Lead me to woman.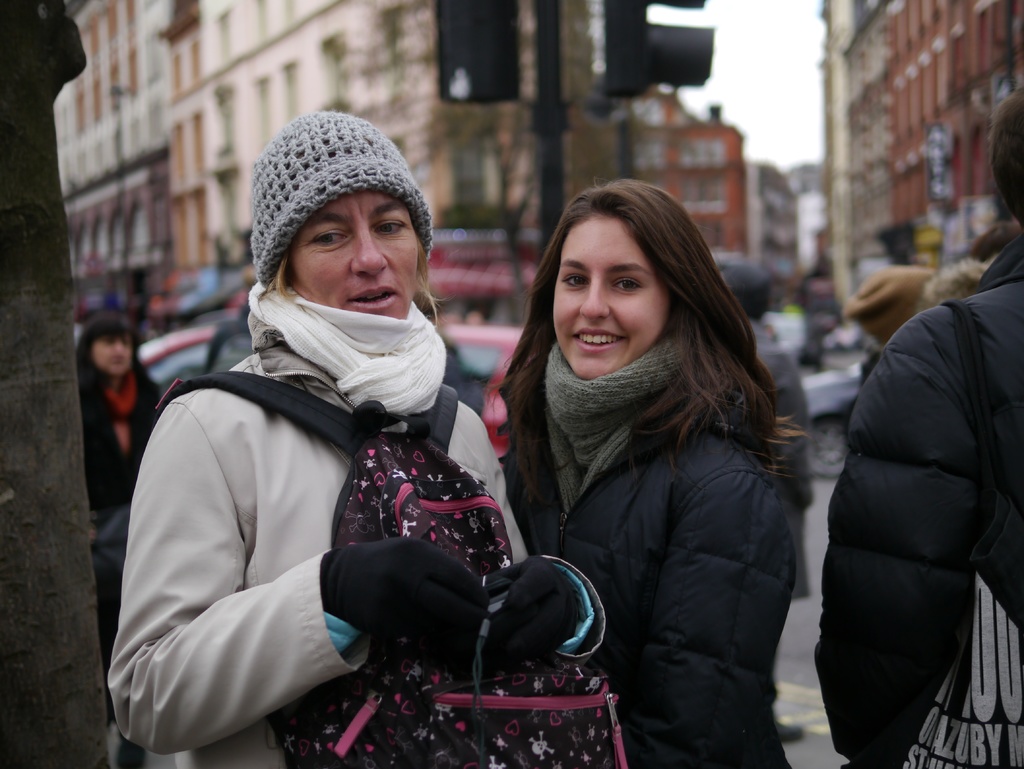
Lead to 106, 109, 607, 768.
